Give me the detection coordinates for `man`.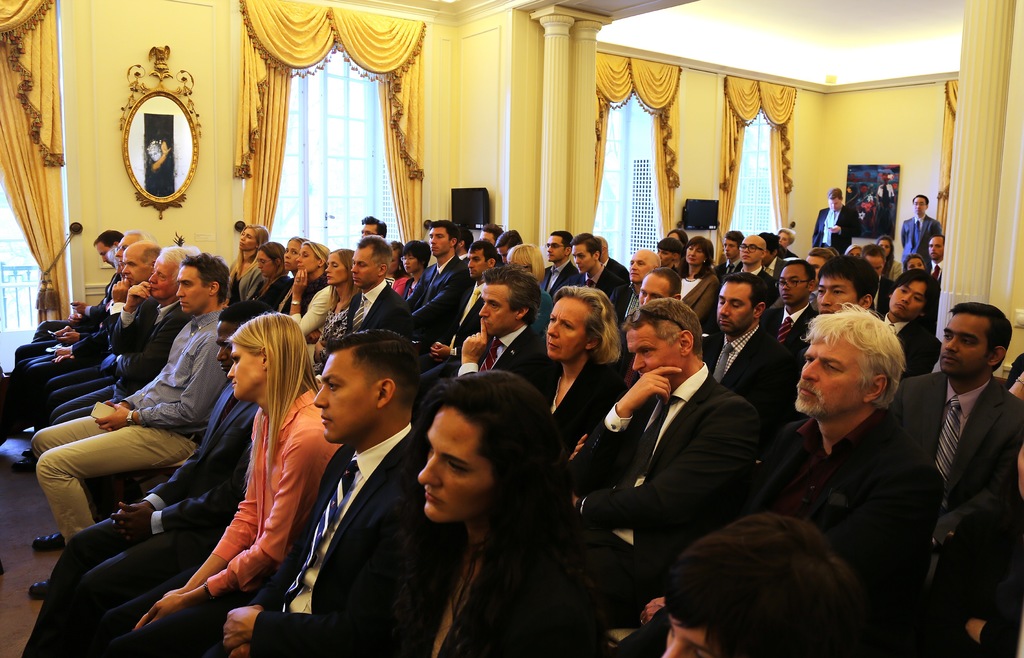
(left=548, top=227, right=586, bottom=300).
